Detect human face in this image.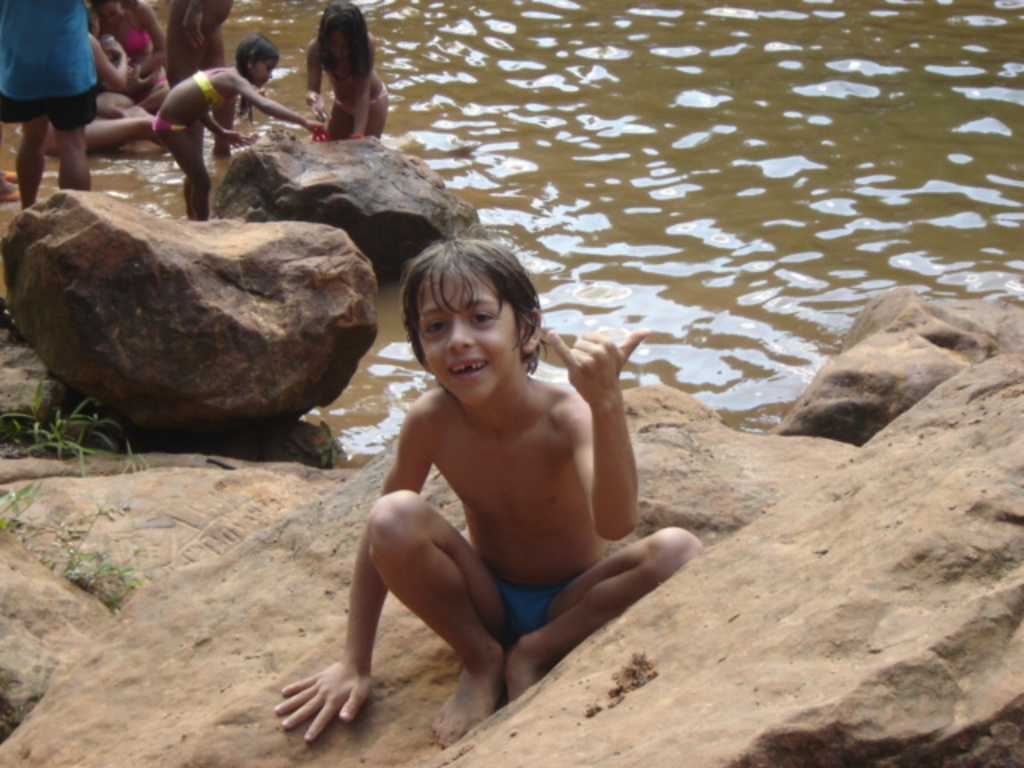
Detection: box=[414, 258, 523, 406].
